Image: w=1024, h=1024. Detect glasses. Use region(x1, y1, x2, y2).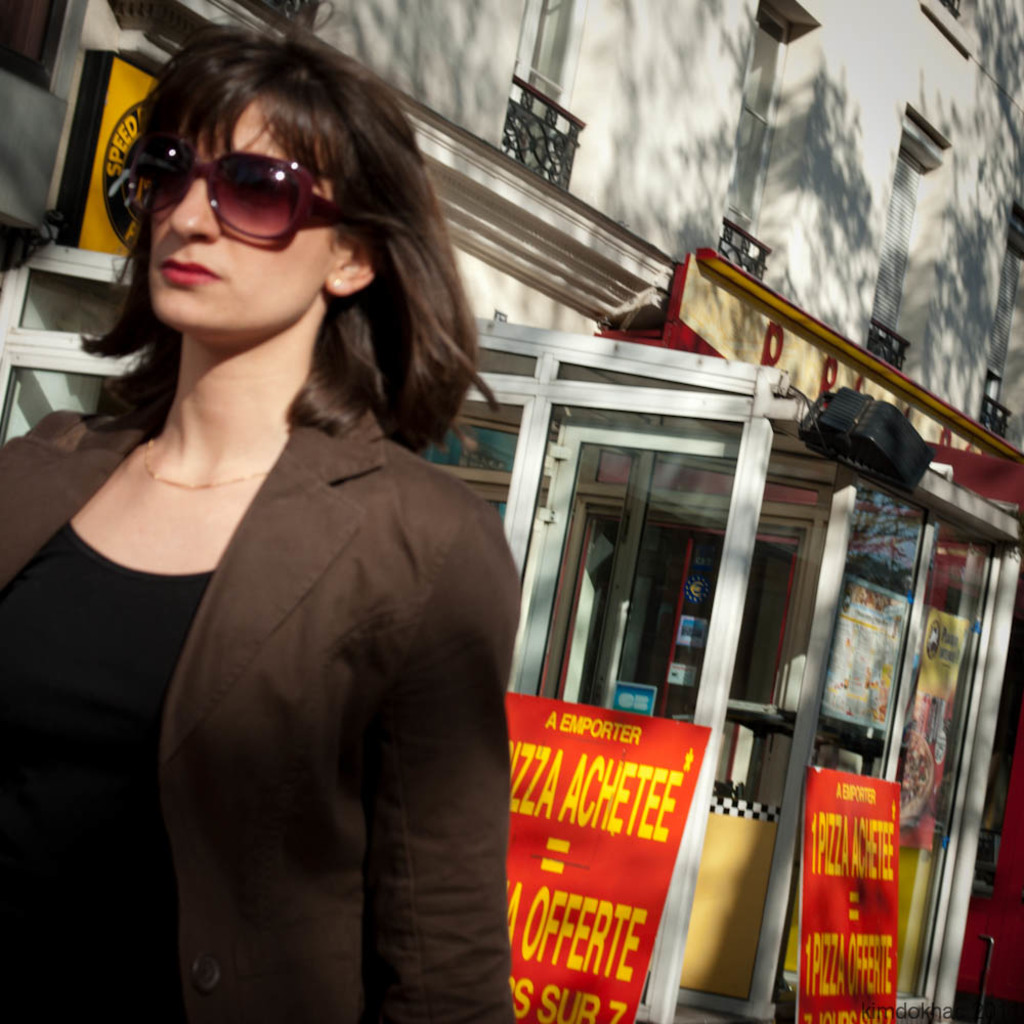
region(147, 142, 337, 225).
